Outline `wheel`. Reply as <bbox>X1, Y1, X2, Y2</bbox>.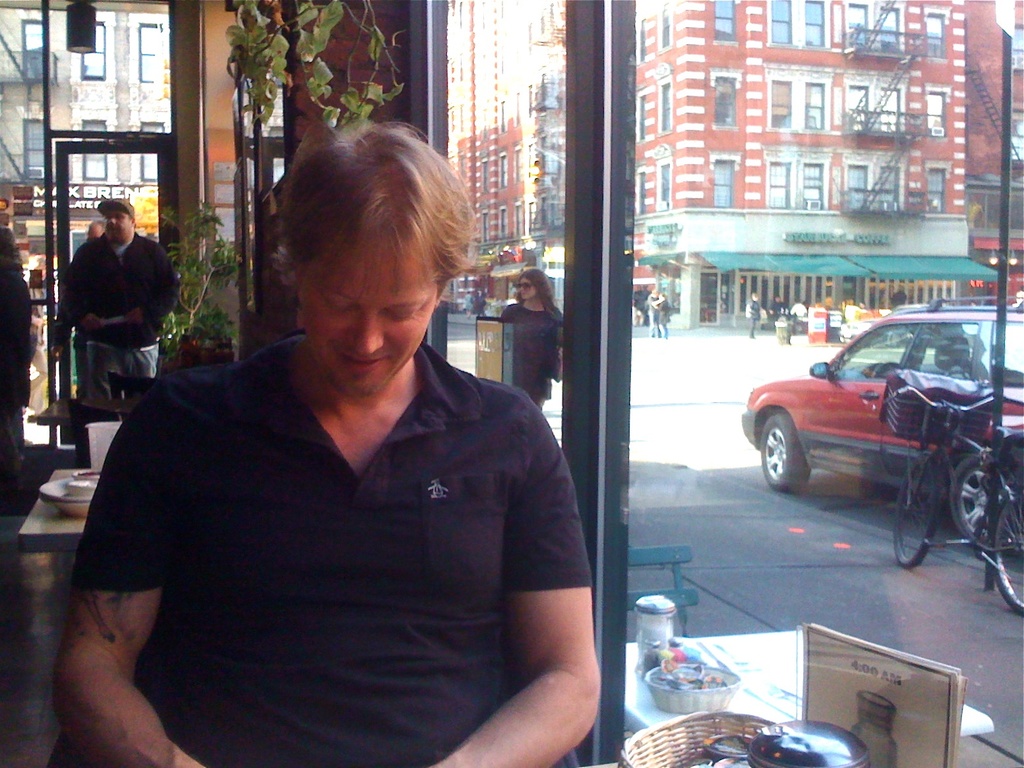
<bbox>760, 409, 812, 489</bbox>.
